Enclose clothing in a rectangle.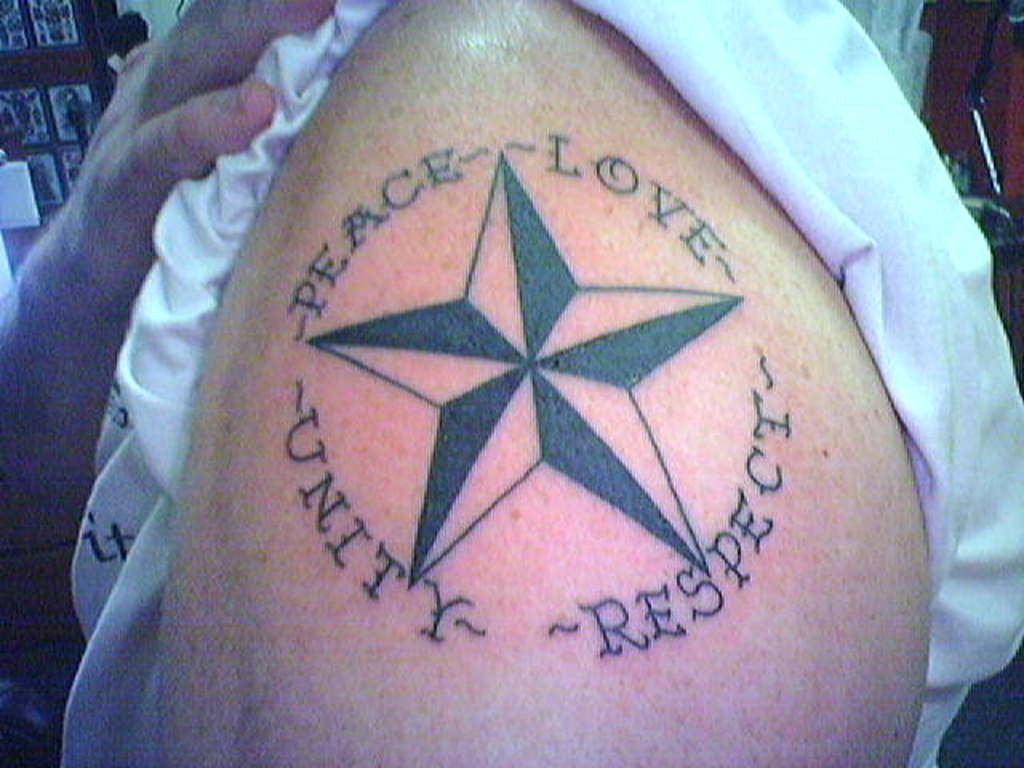
[61,0,1022,766].
